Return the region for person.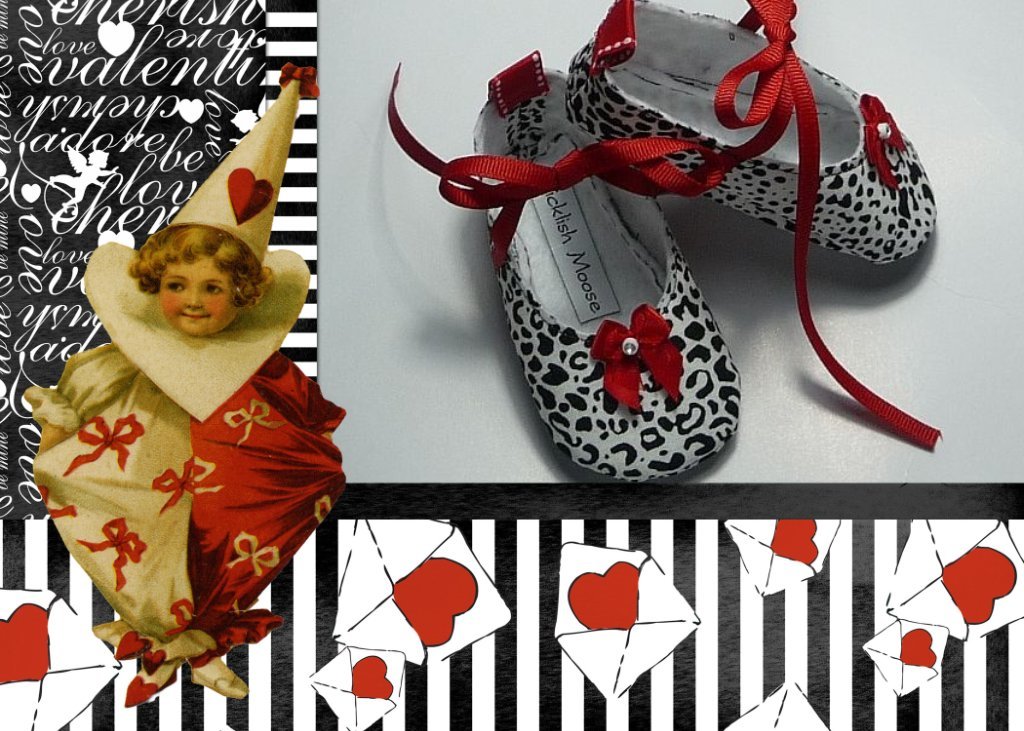
(22,64,347,699).
